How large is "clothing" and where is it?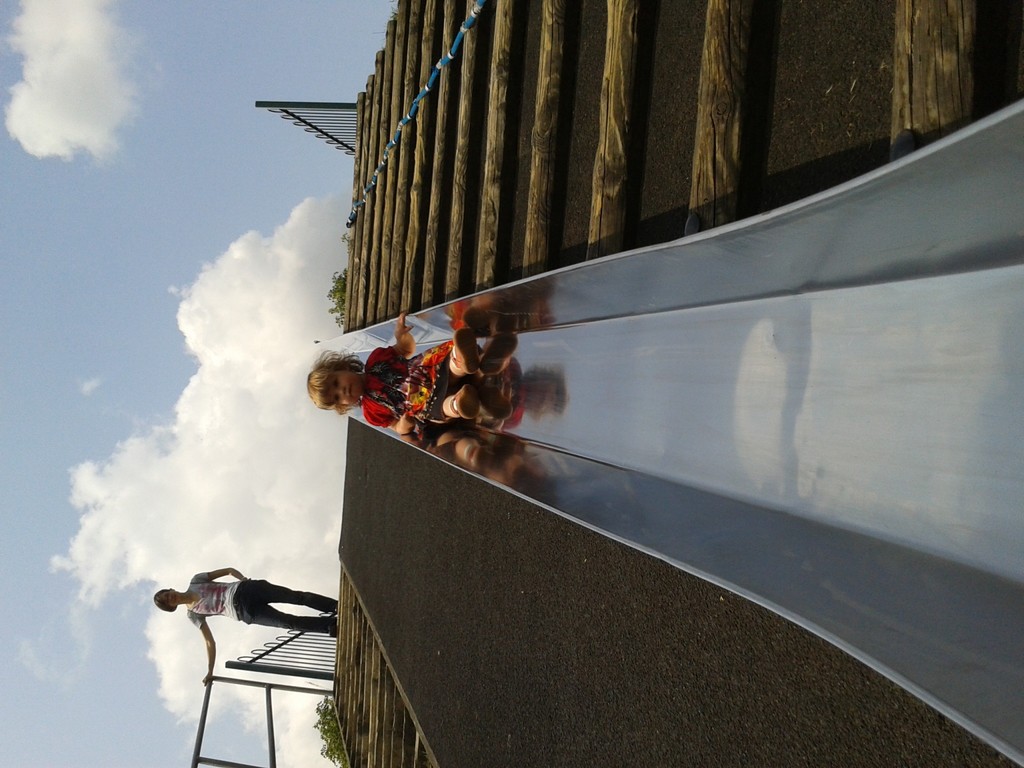
Bounding box: crop(185, 568, 341, 636).
